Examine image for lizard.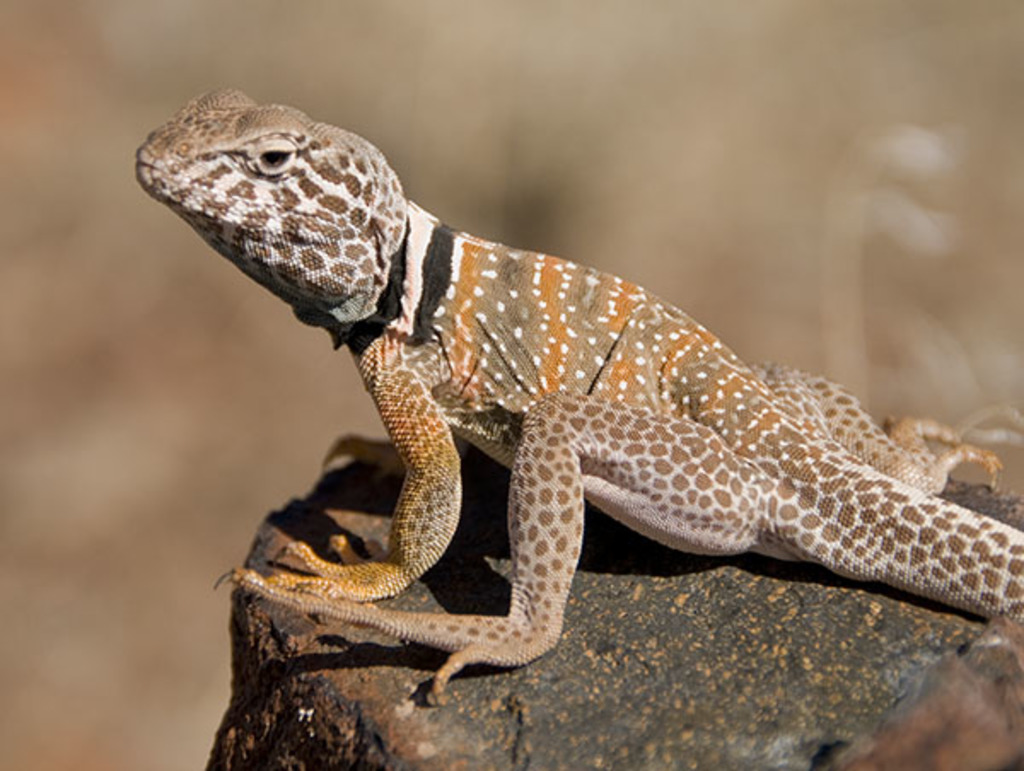
Examination result: (x1=114, y1=90, x2=1023, y2=727).
